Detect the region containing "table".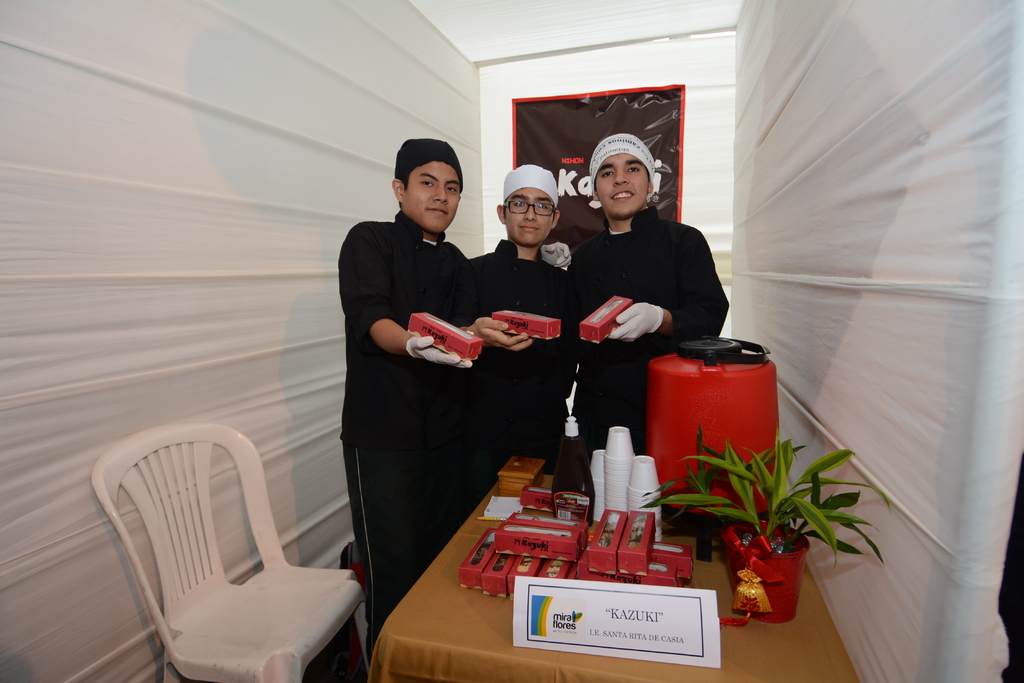
<region>369, 485, 862, 682</region>.
